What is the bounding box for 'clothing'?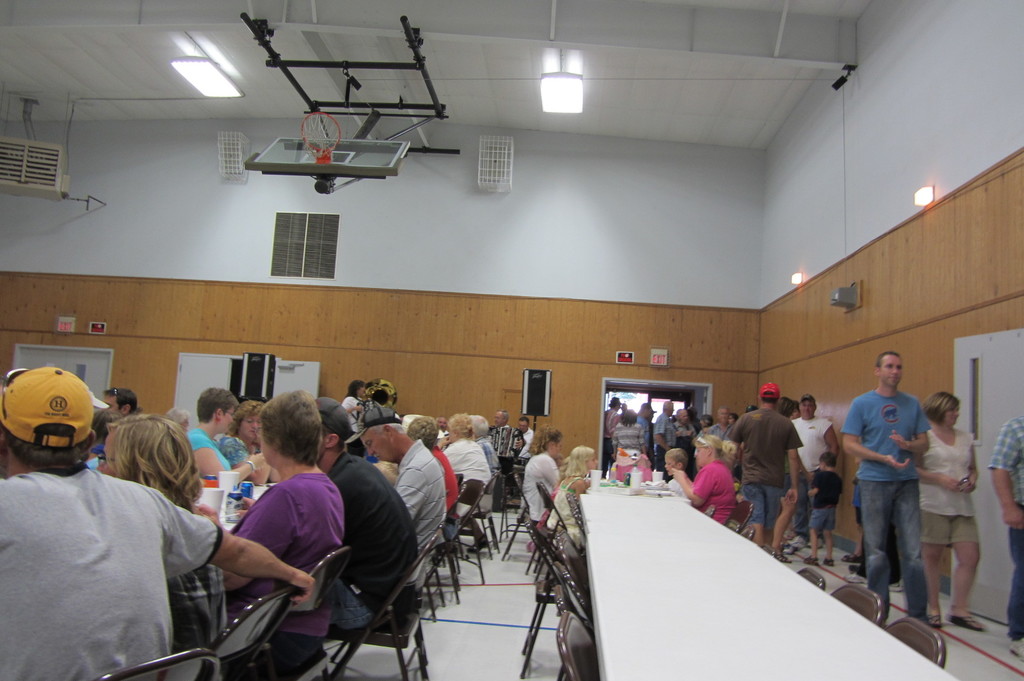
328/445/430/641.
